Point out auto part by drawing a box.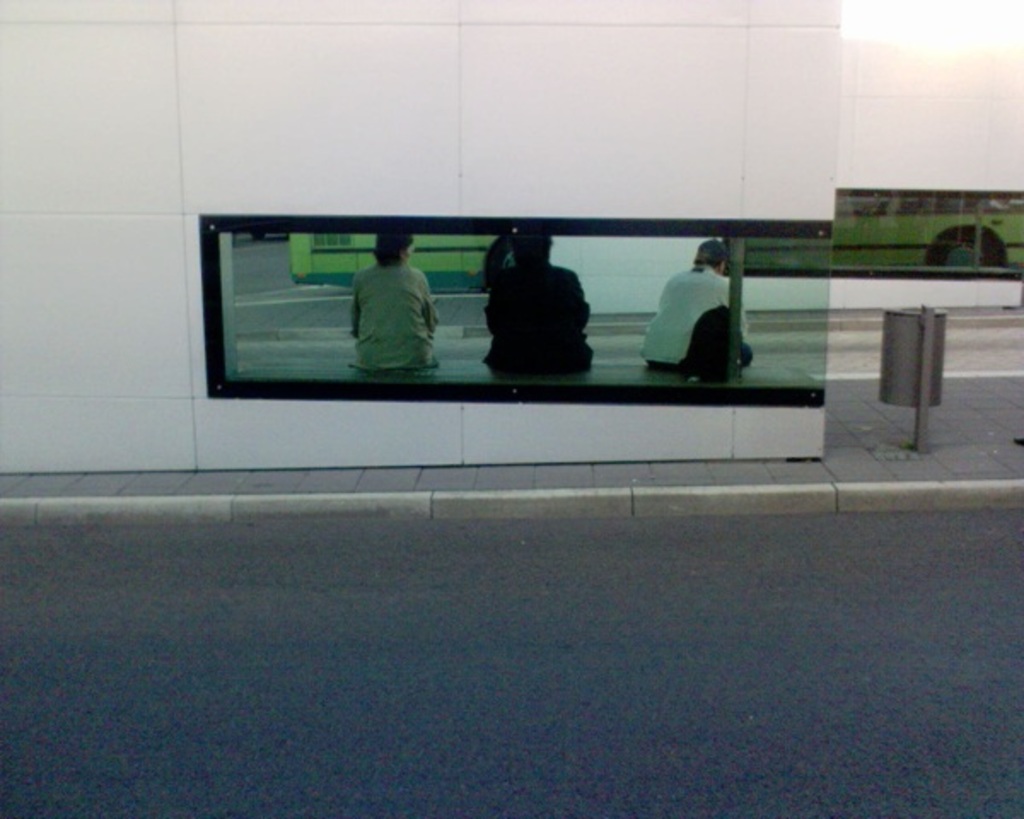
[x1=729, y1=172, x2=1022, y2=275].
